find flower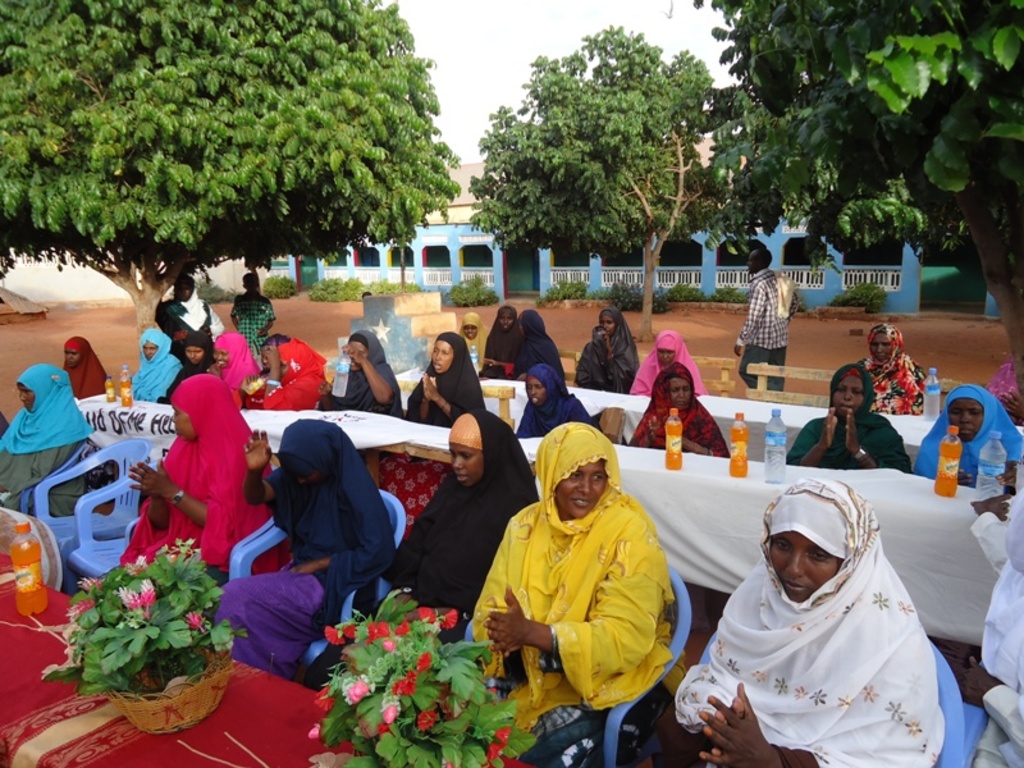
<region>64, 594, 97, 623</region>
